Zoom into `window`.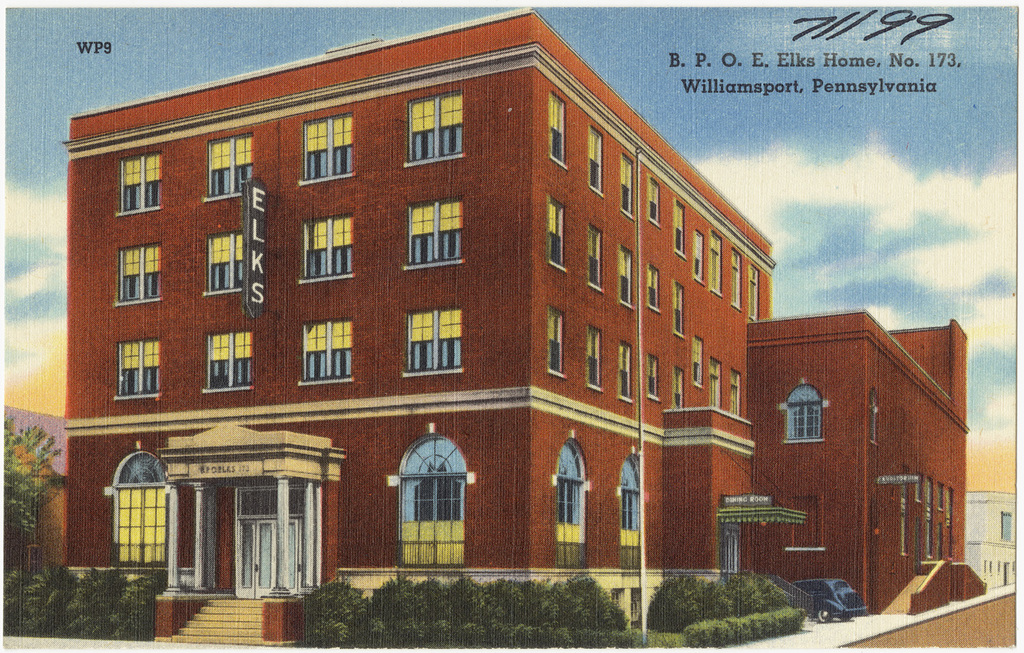
Zoom target: pyautogui.locateOnScreen(588, 121, 603, 197).
